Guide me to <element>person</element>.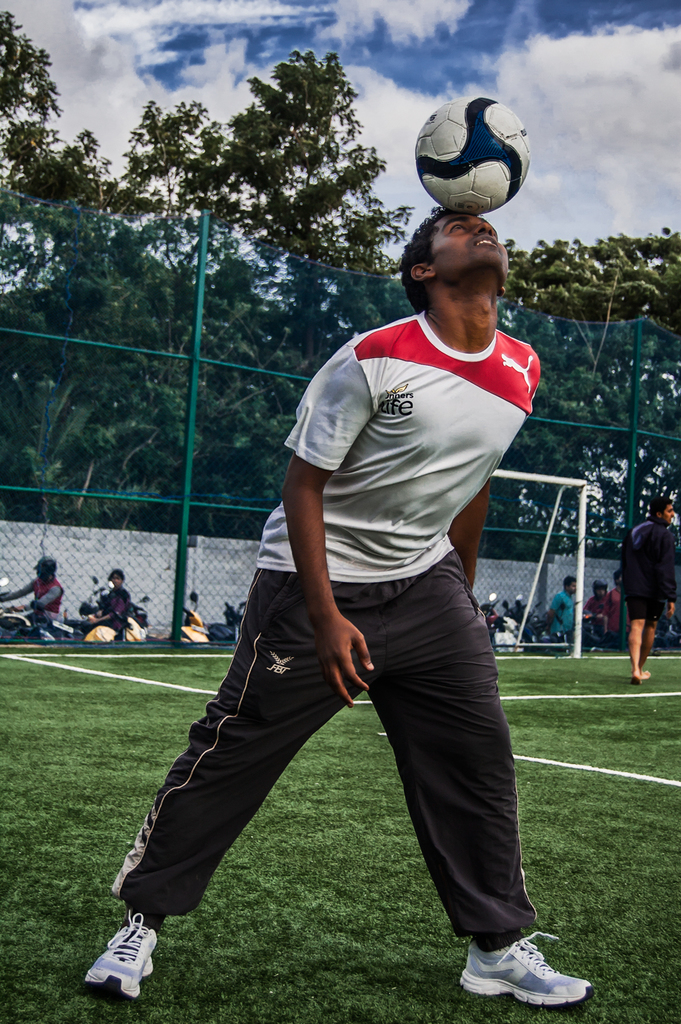
Guidance: 77 209 594 1011.
